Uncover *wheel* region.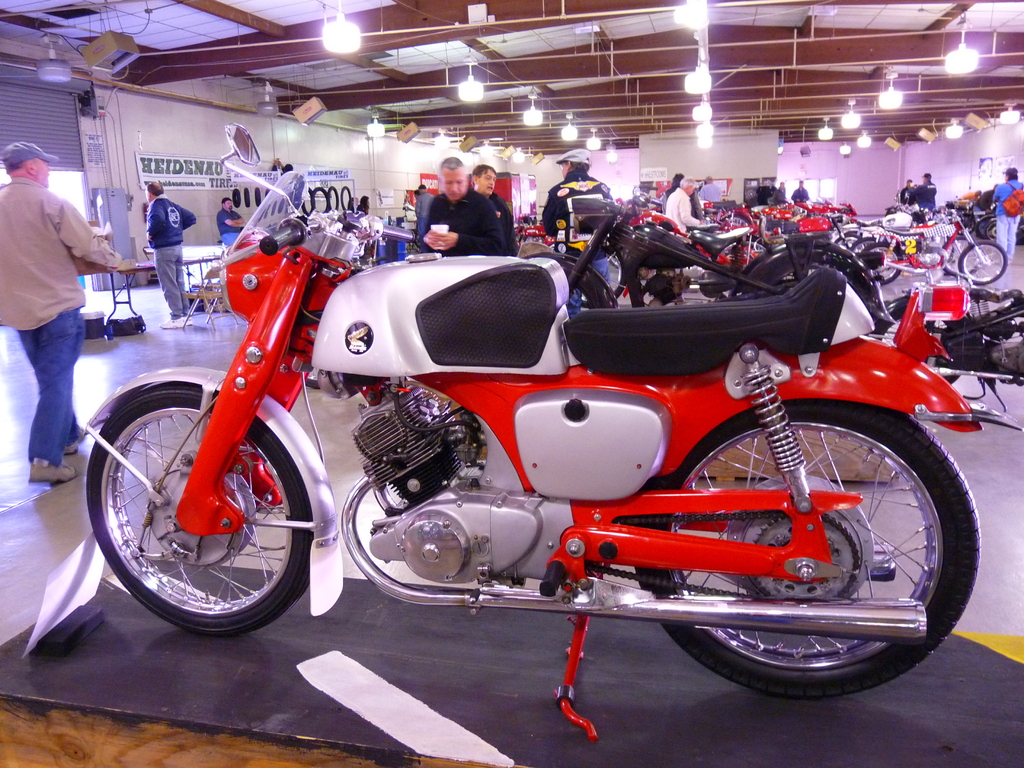
Uncovered: crop(232, 189, 241, 213).
